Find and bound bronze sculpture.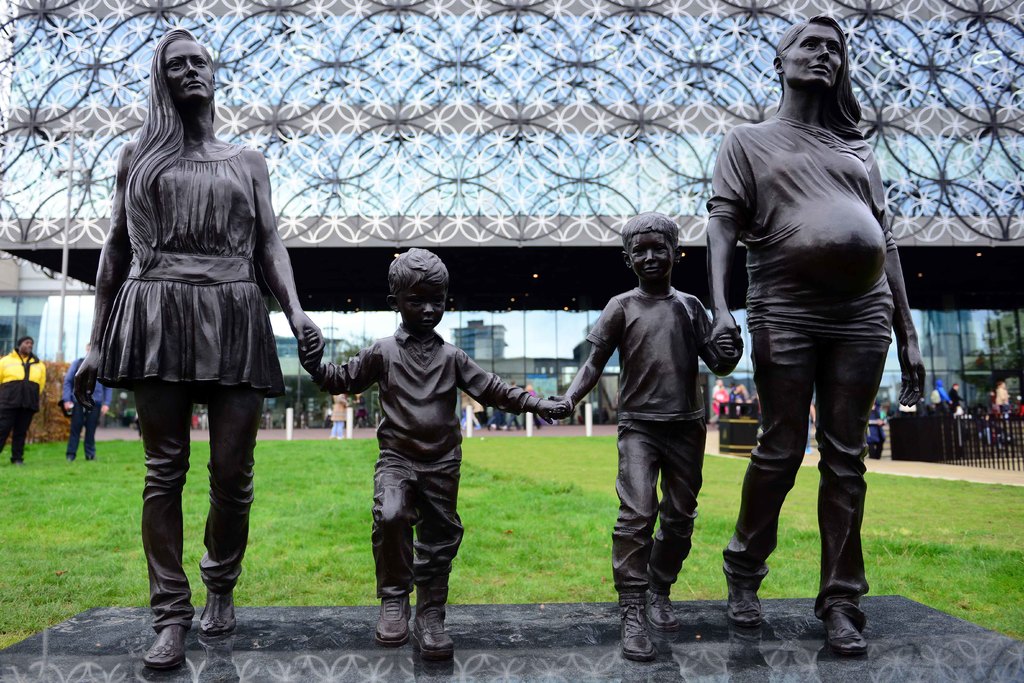
Bound: crop(553, 210, 740, 661).
